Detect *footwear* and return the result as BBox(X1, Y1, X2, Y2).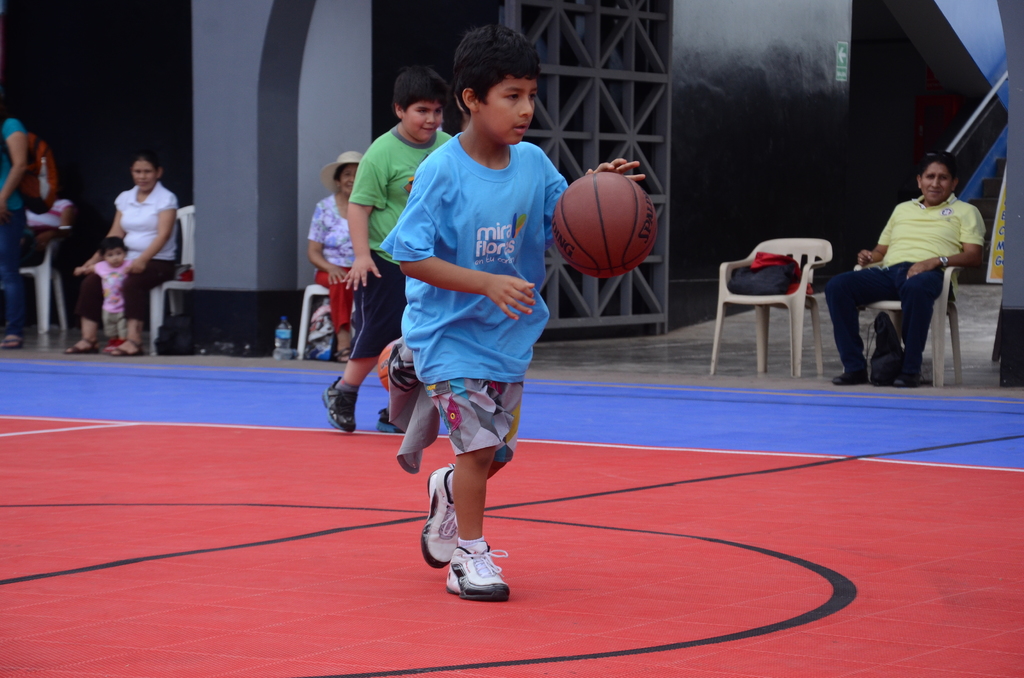
BBox(66, 333, 93, 357).
